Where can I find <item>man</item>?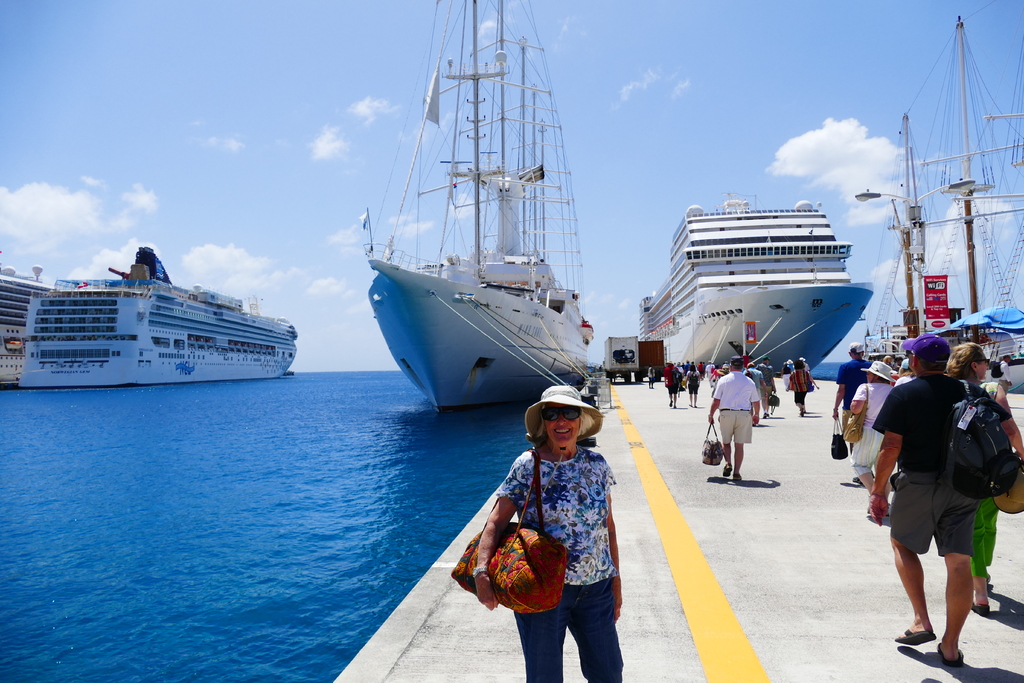
You can find it at 867 333 1011 662.
